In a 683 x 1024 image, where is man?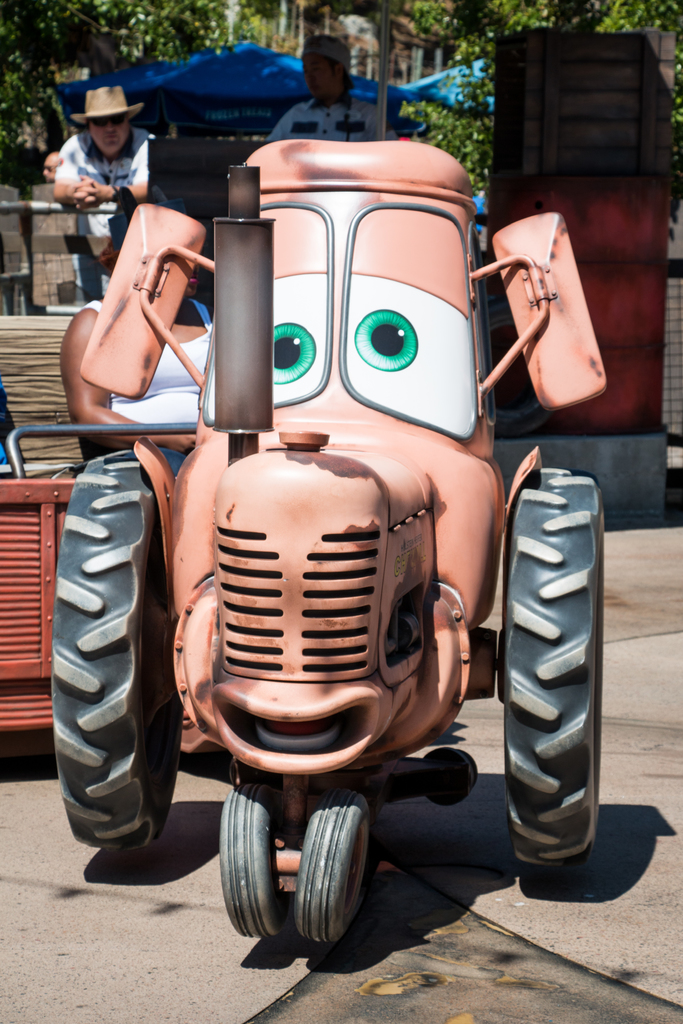
x1=266, y1=34, x2=399, y2=141.
